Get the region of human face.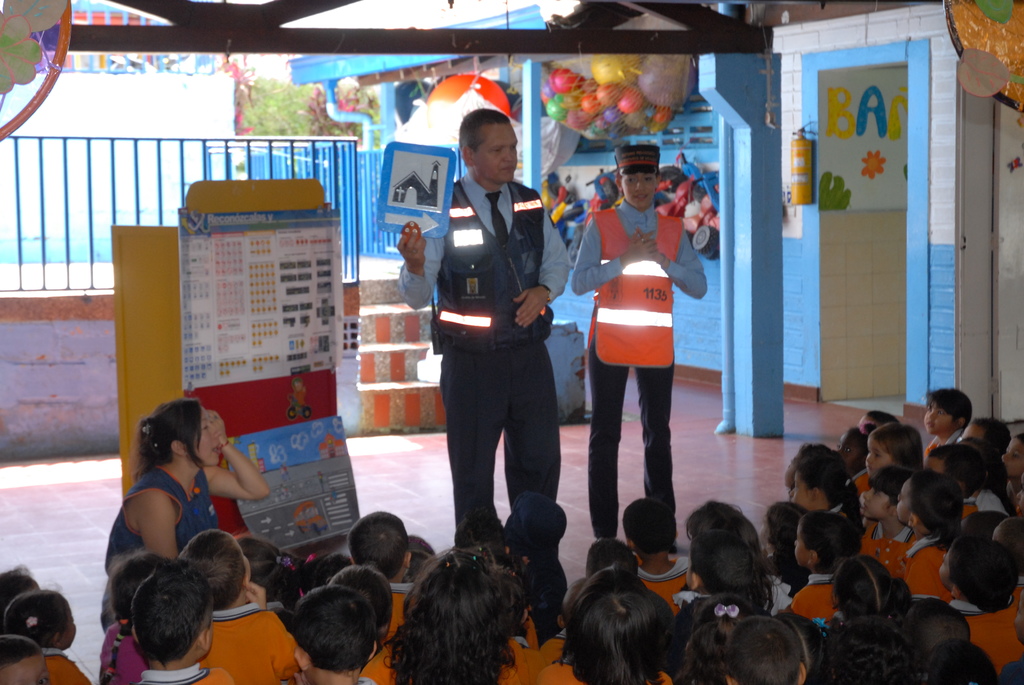
{"left": 837, "top": 431, "right": 862, "bottom": 472}.
